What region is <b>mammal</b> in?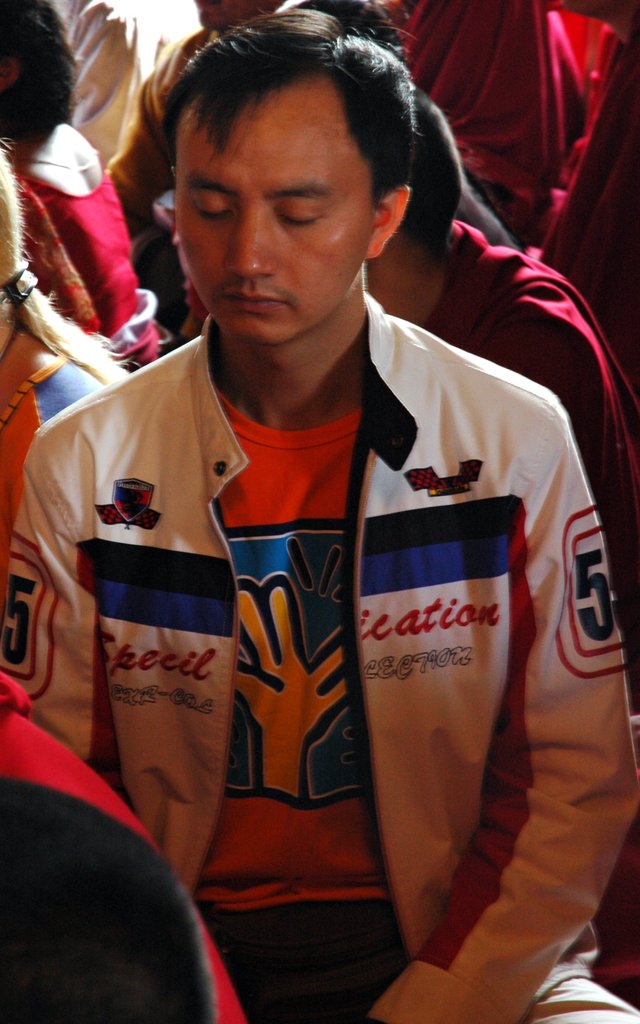
crop(364, 89, 639, 715).
